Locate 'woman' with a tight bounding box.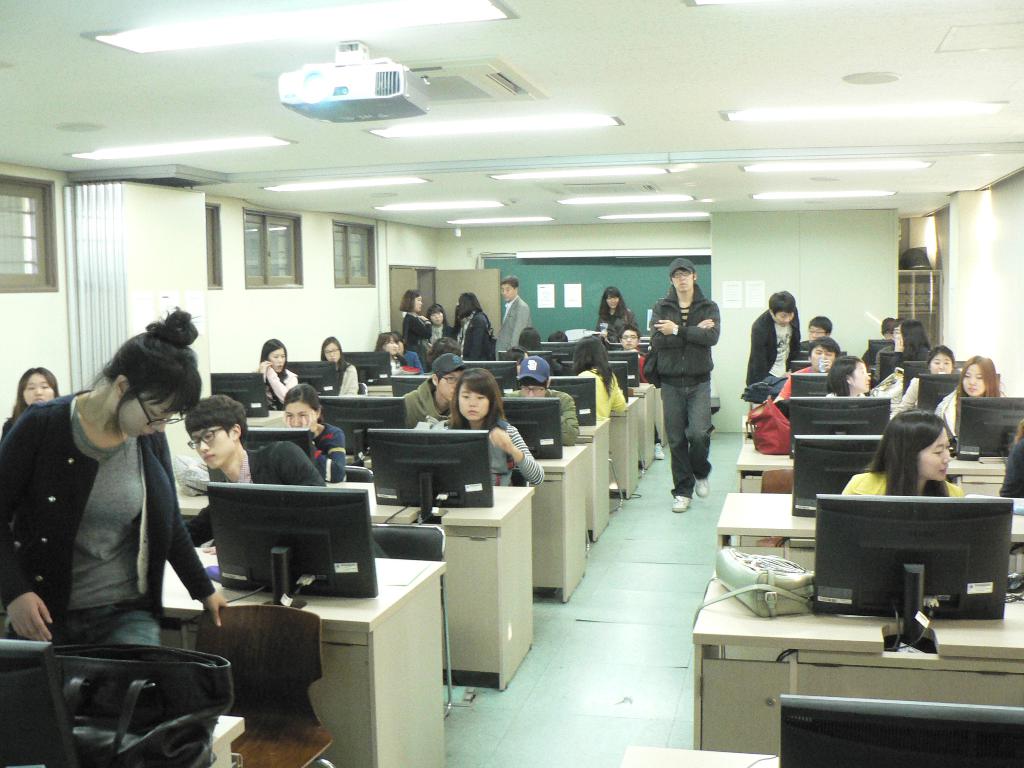
936, 356, 996, 436.
